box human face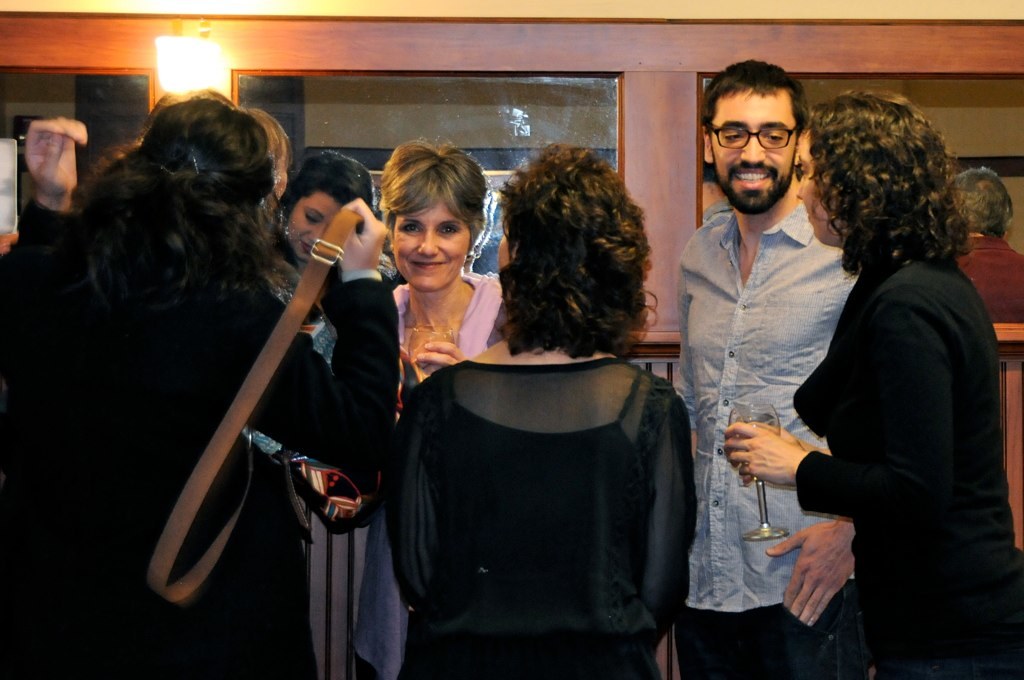
locate(795, 132, 844, 249)
